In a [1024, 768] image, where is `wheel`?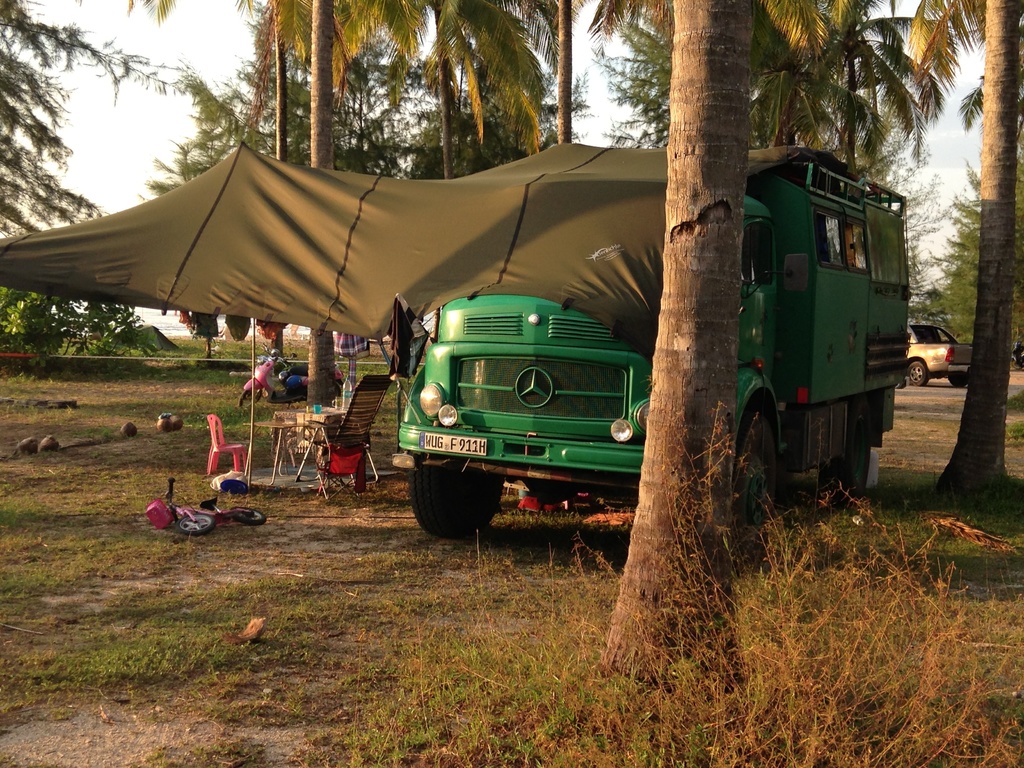
<bbox>336, 381, 344, 397</bbox>.
